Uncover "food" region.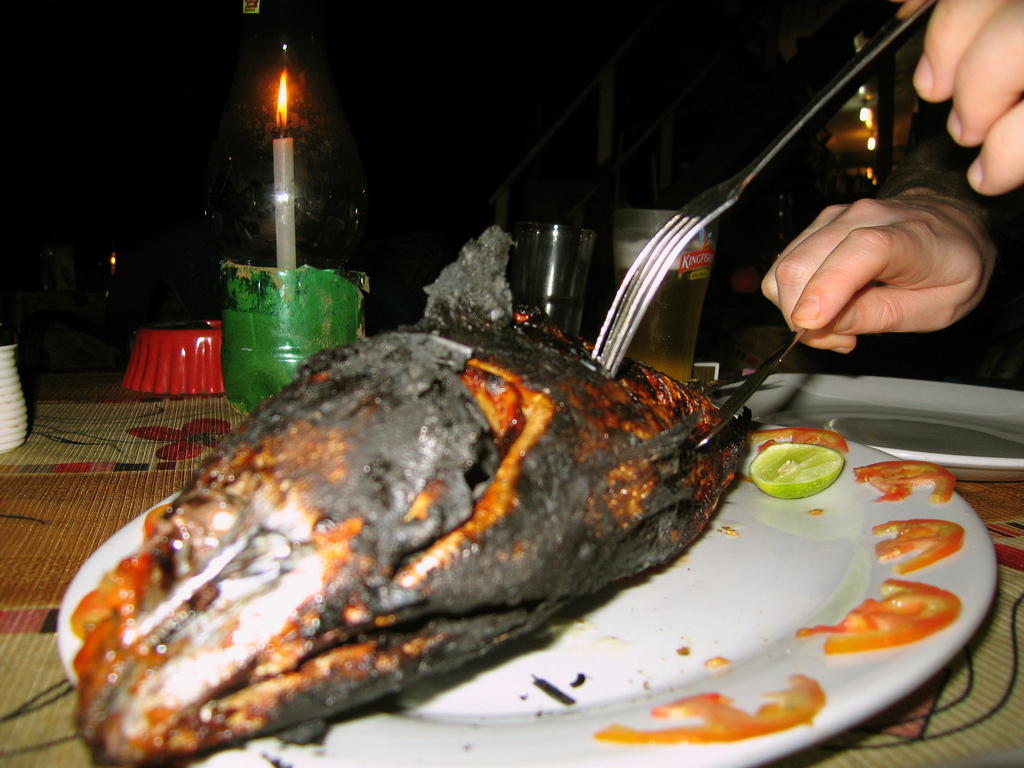
Uncovered: <bbox>593, 420, 977, 757</bbox>.
